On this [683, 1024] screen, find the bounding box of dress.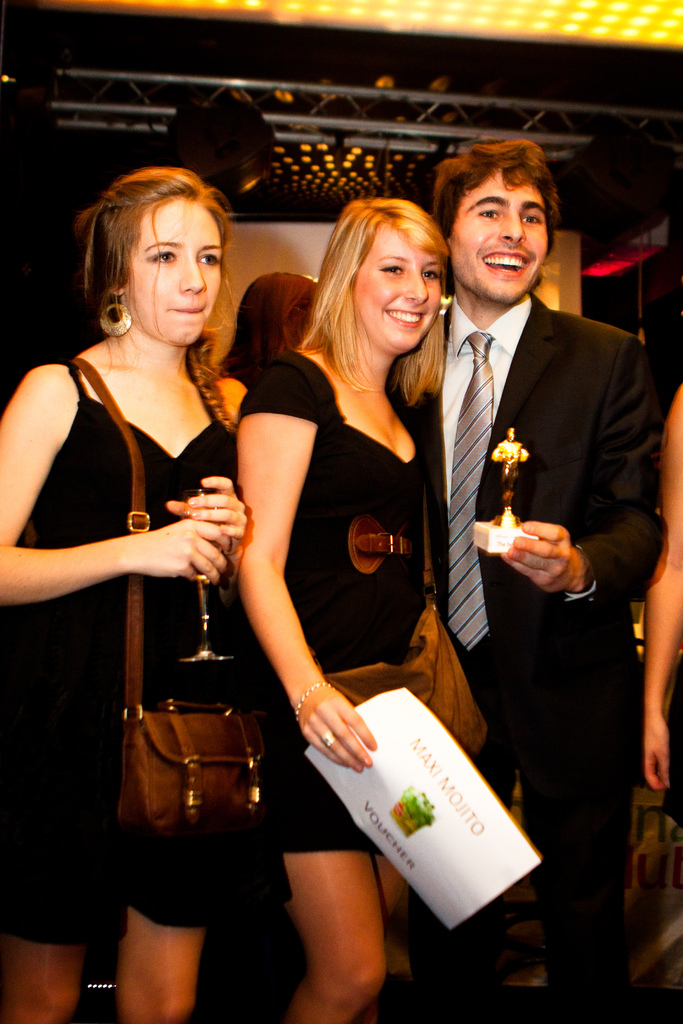
Bounding box: <region>0, 360, 244, 940</region>.
